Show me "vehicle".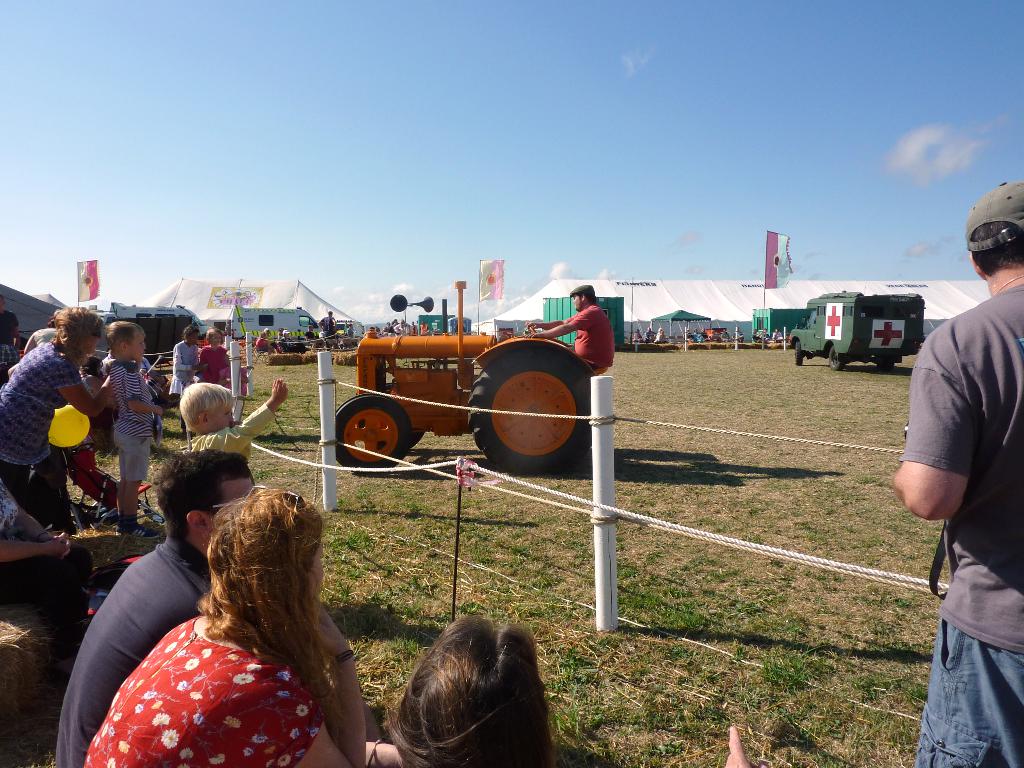
"vehicle" is here: (785,291,932,372).
